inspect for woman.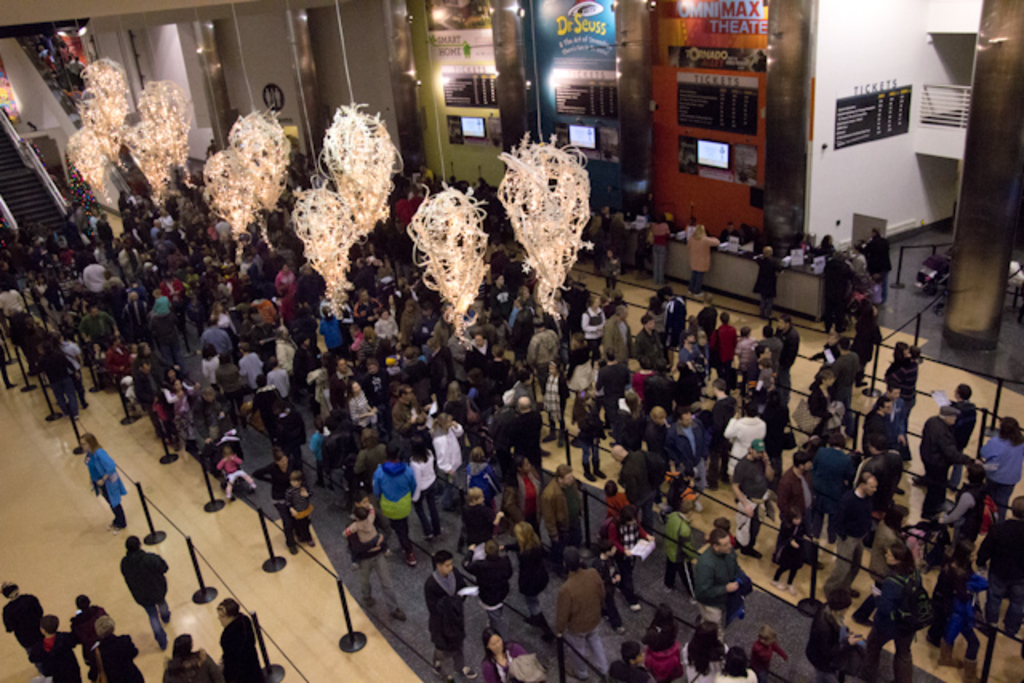
Inspection: x1=752, y1=243, x2=786, y2=318.
